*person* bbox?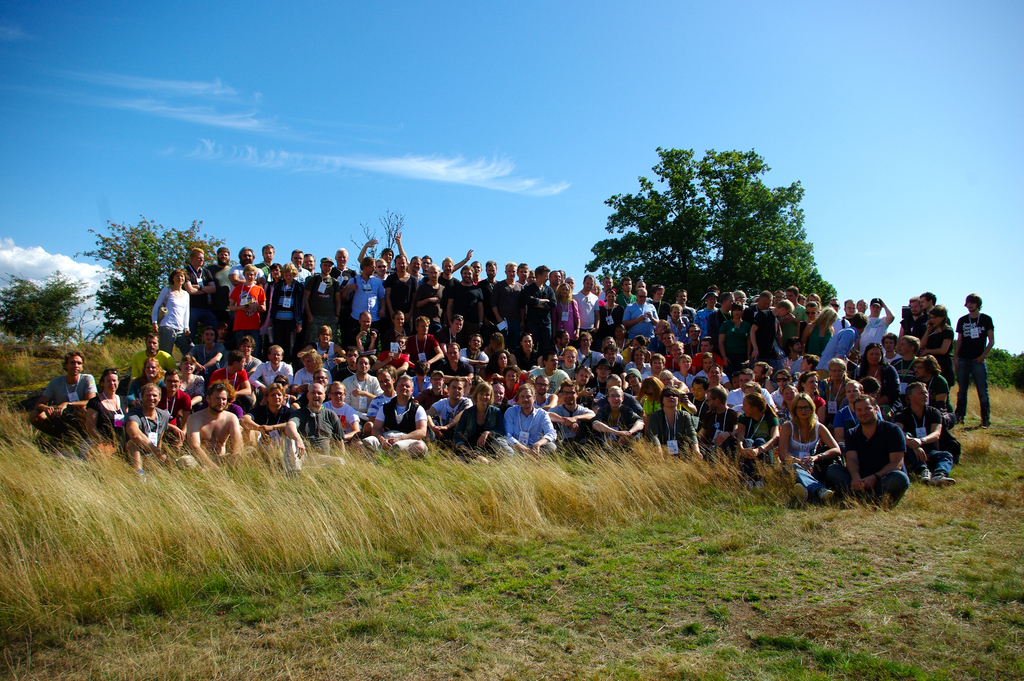
{"x1": 282, "y1": 382, "x2": 348, "y2": 475}
